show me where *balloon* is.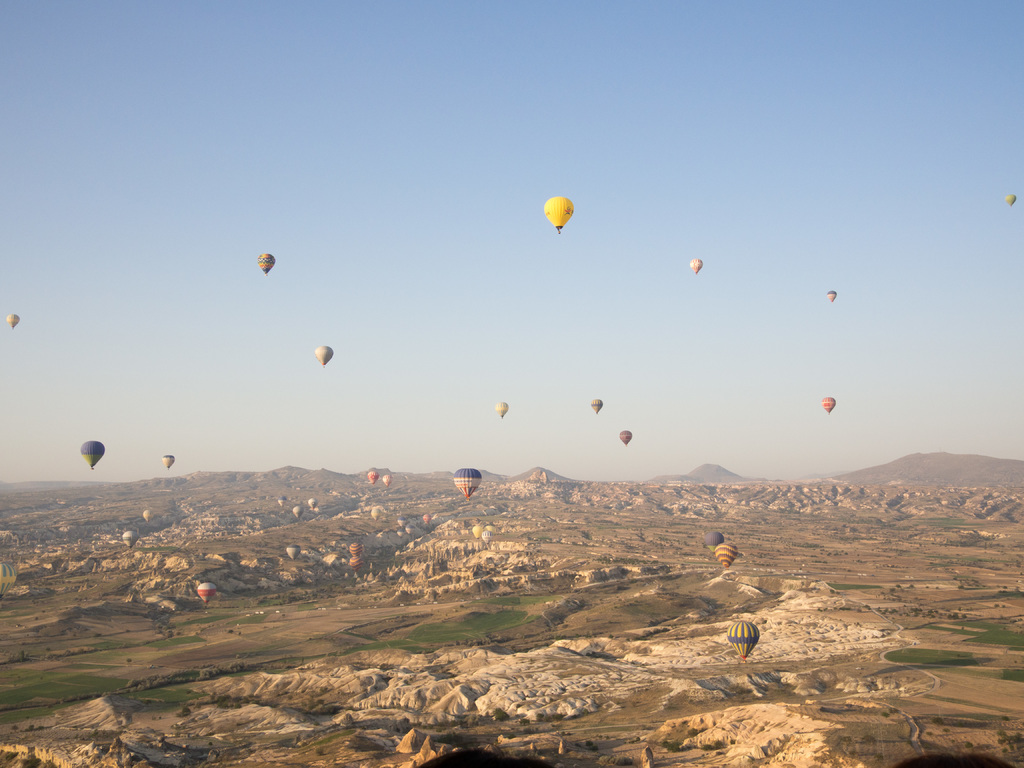
*balloon* is at [420, 512, 435, 527].
